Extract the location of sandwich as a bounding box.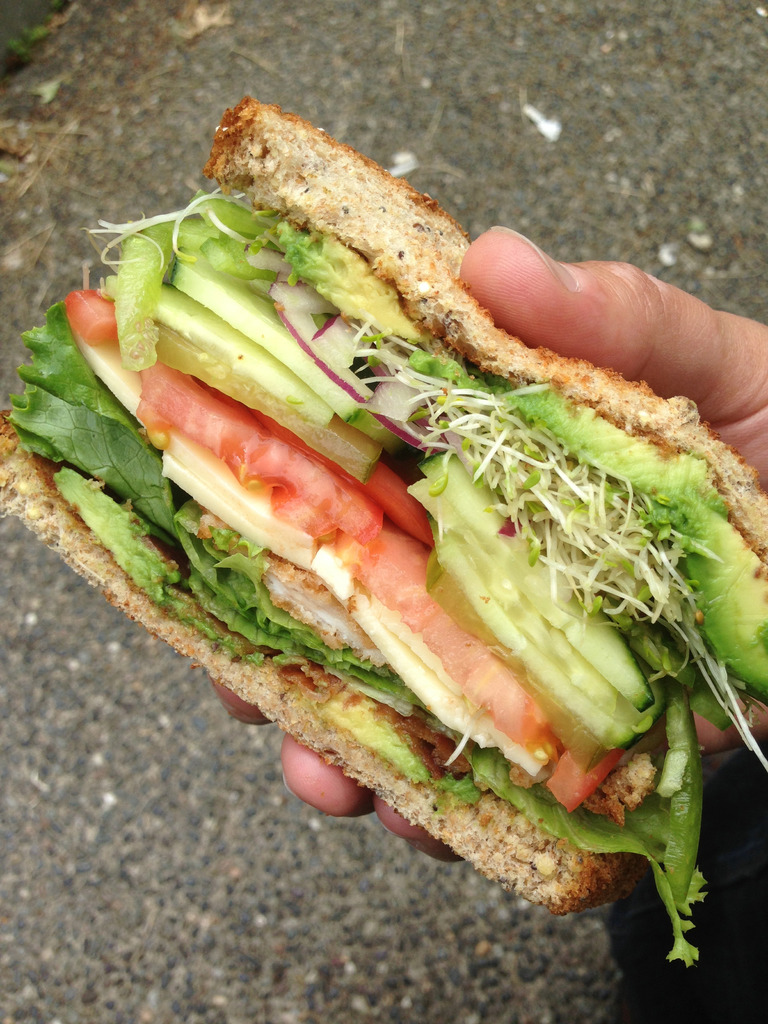
0, 94, 767, 956.
